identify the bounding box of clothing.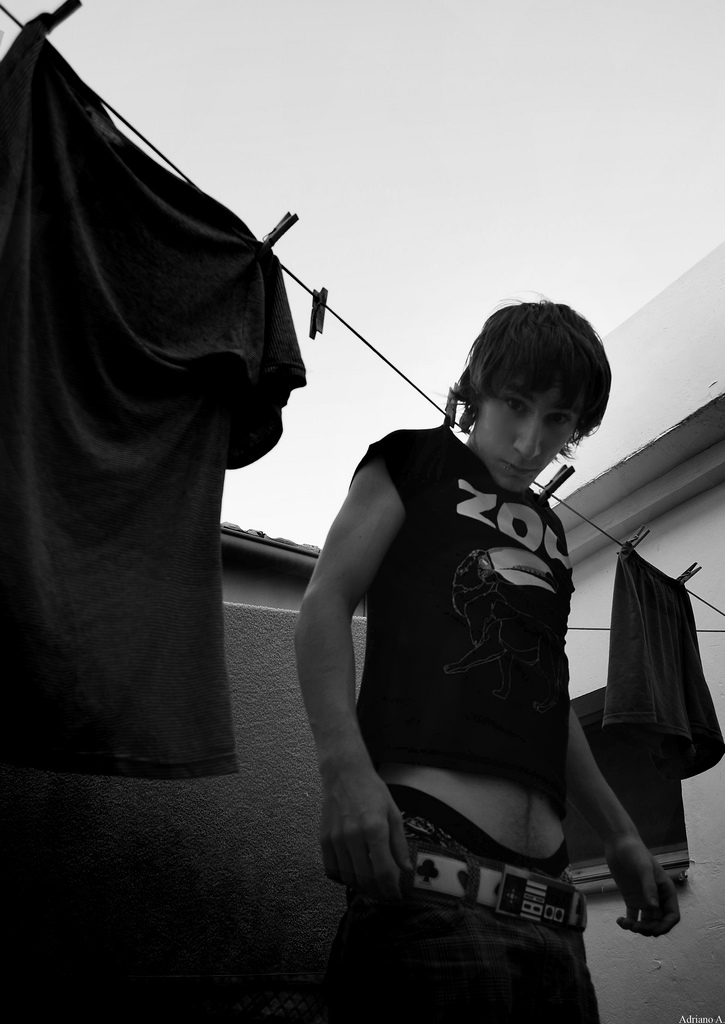
[0, 21, 309, 744].
